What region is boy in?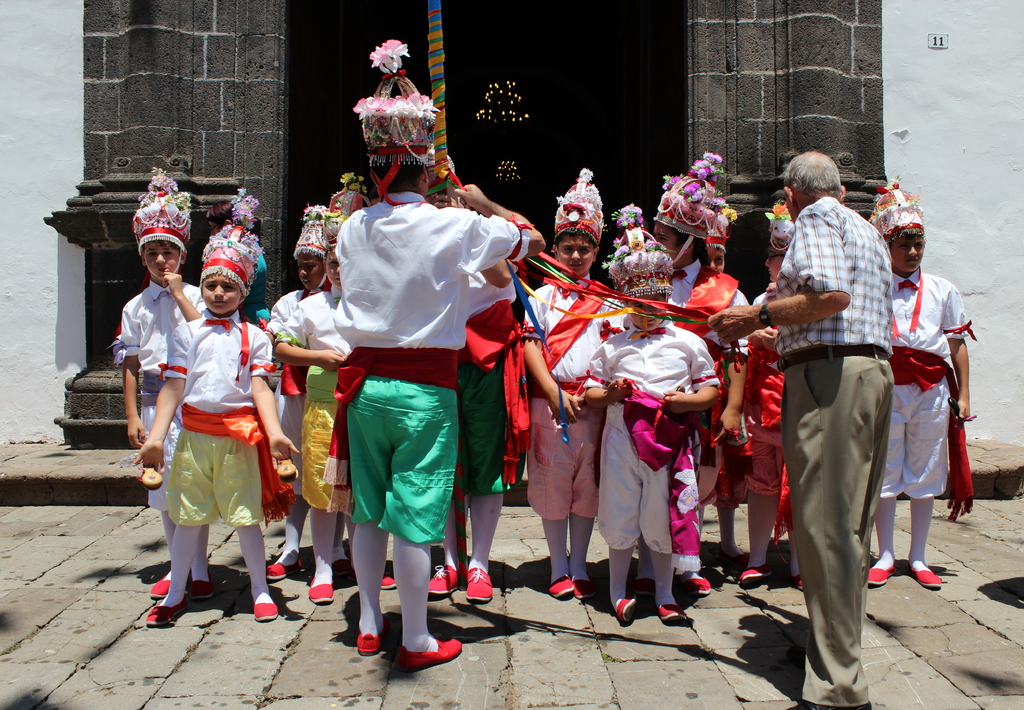
[x1=703, y1=194, x2=743, y2=267].
